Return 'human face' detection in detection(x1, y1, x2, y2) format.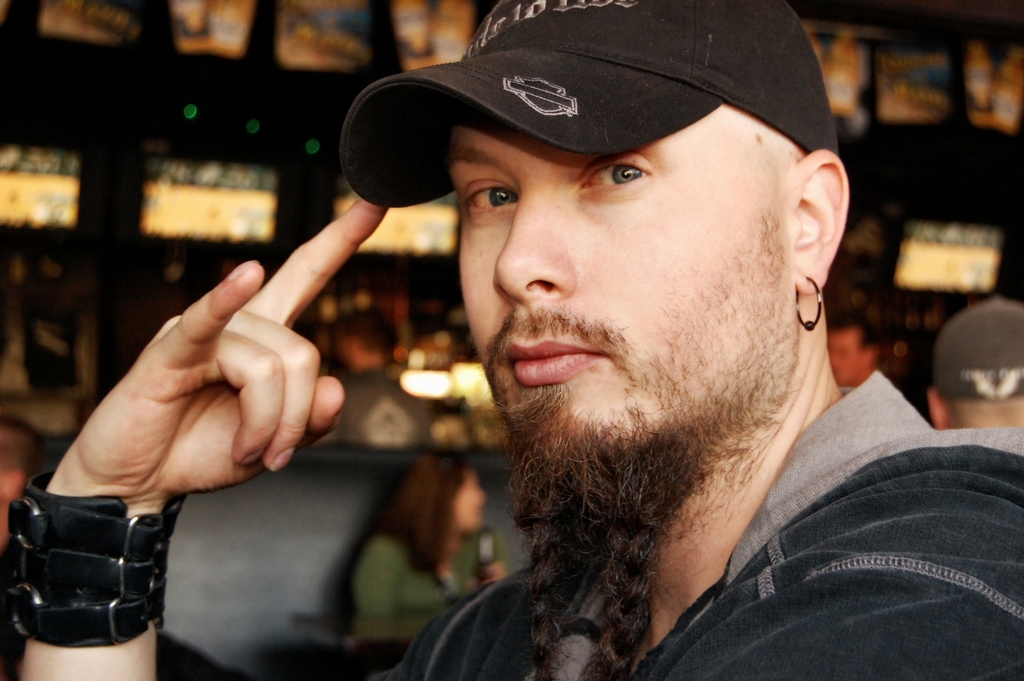
detection(829, 329, 863, 384).
